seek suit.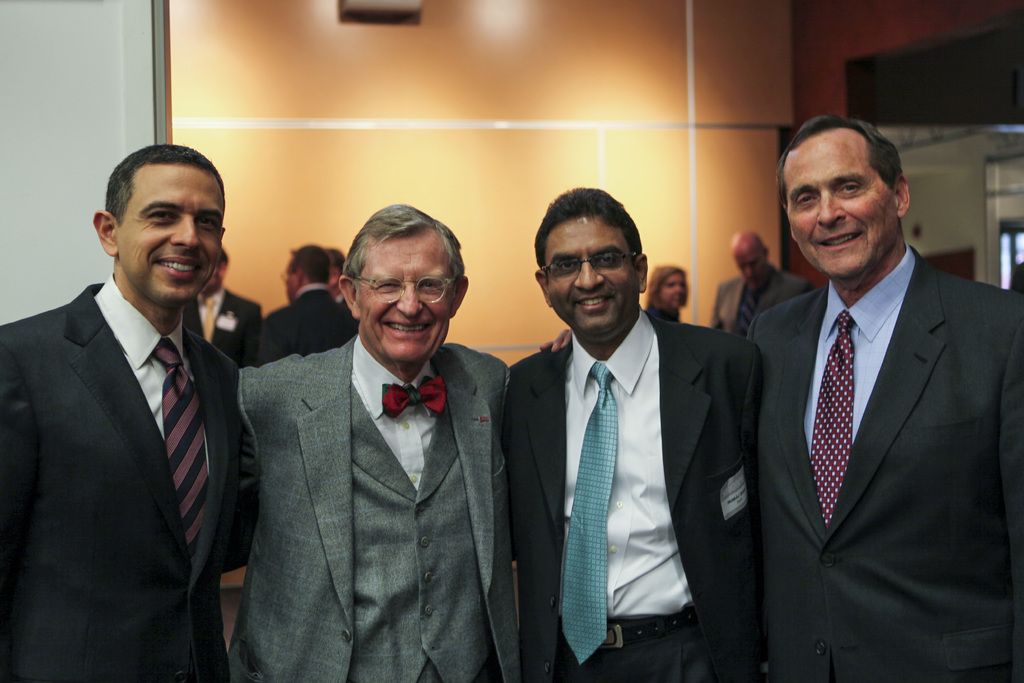
<bbox>243, 334, 510, 682</bbox>.
